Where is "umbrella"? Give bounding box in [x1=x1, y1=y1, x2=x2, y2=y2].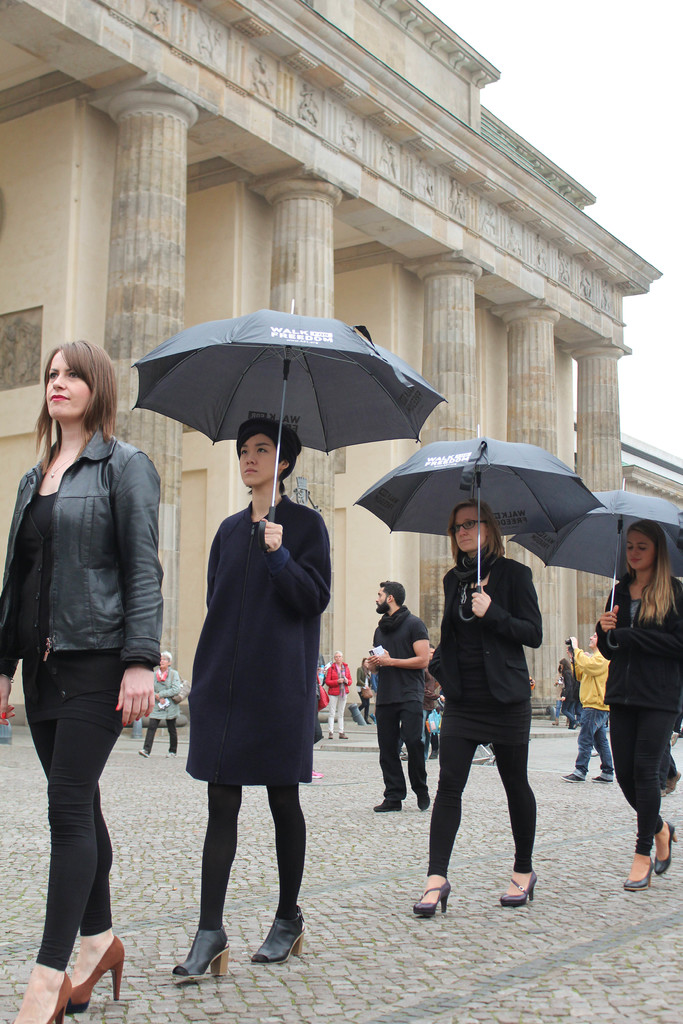
[x1=507, y1=478, x2=682, y2=648].
